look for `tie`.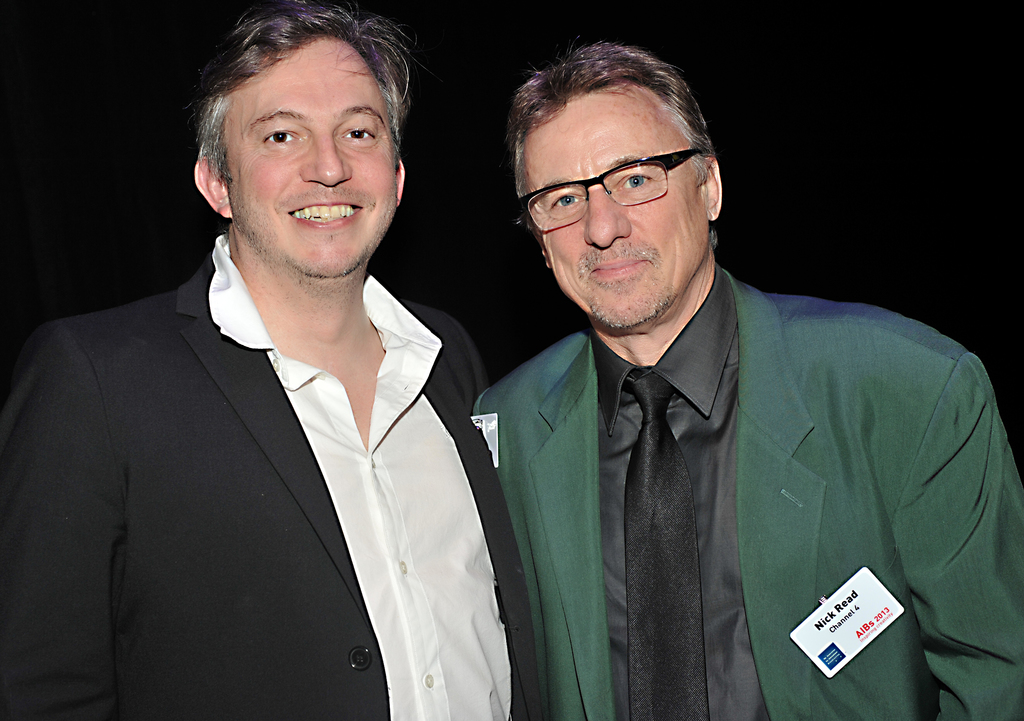
Found: [left=622, top=371, right=708, bottom=717].
